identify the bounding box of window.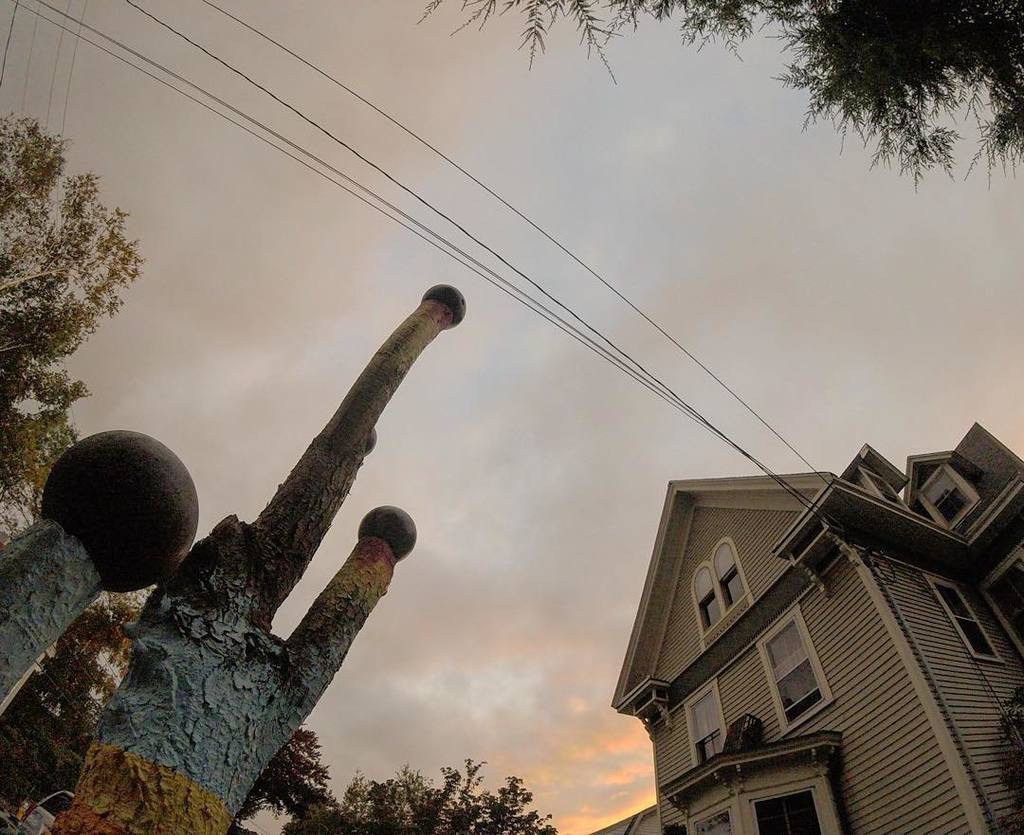
BBox(743, 781, 822, 834).
